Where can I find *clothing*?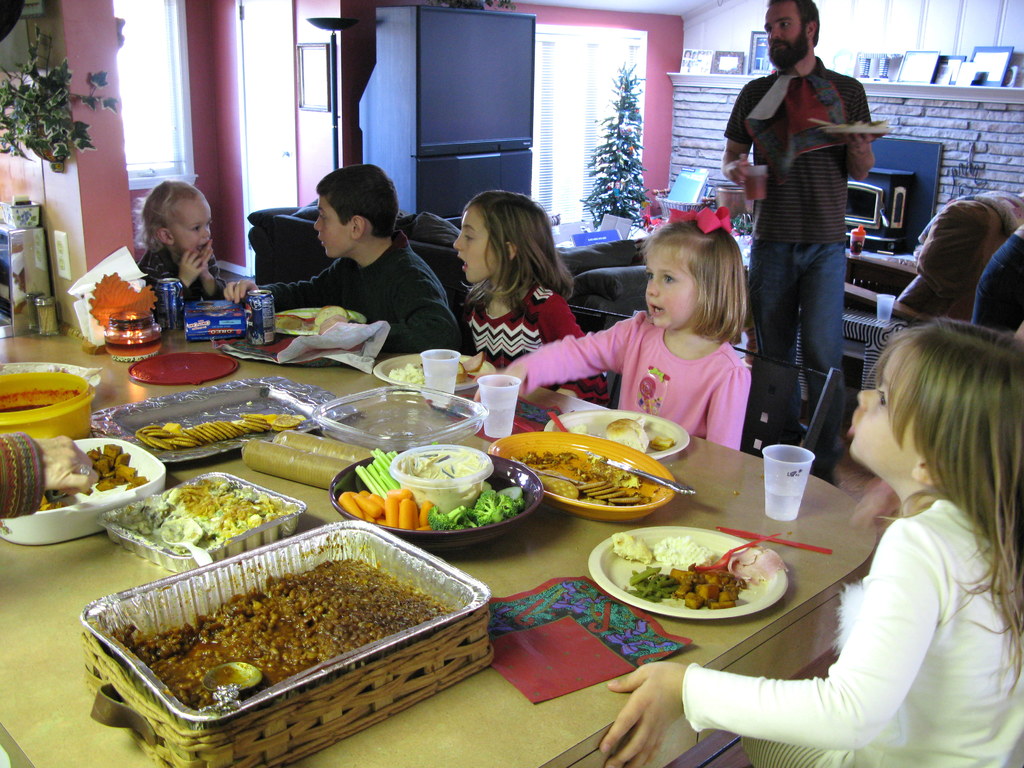
You can find it at bbox=[257, 226, 463, 355].
